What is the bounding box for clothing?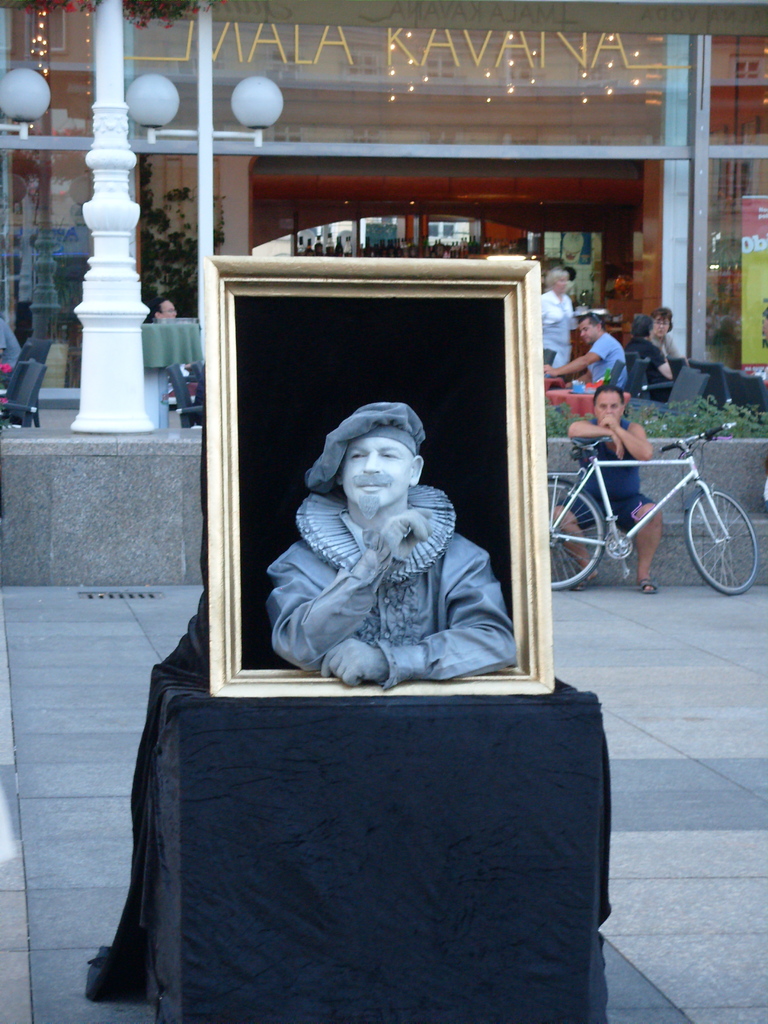
[x1=0, y1=317, x2=19, y2=388].
